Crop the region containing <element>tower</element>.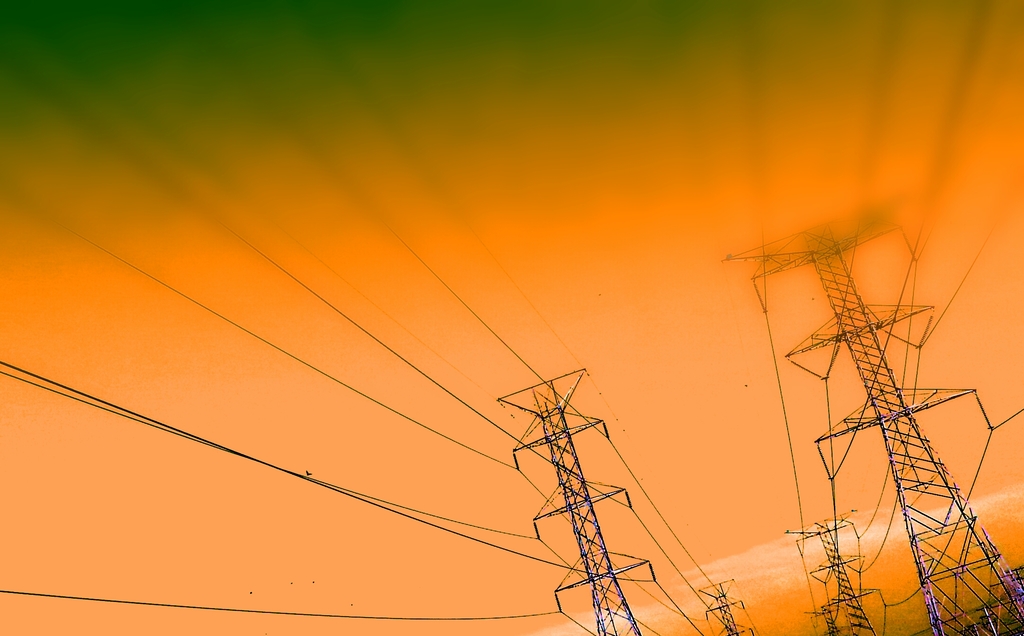
Crop region: {"x1": 703, "y1": 576, "x2": 762, "y2": 635}.
